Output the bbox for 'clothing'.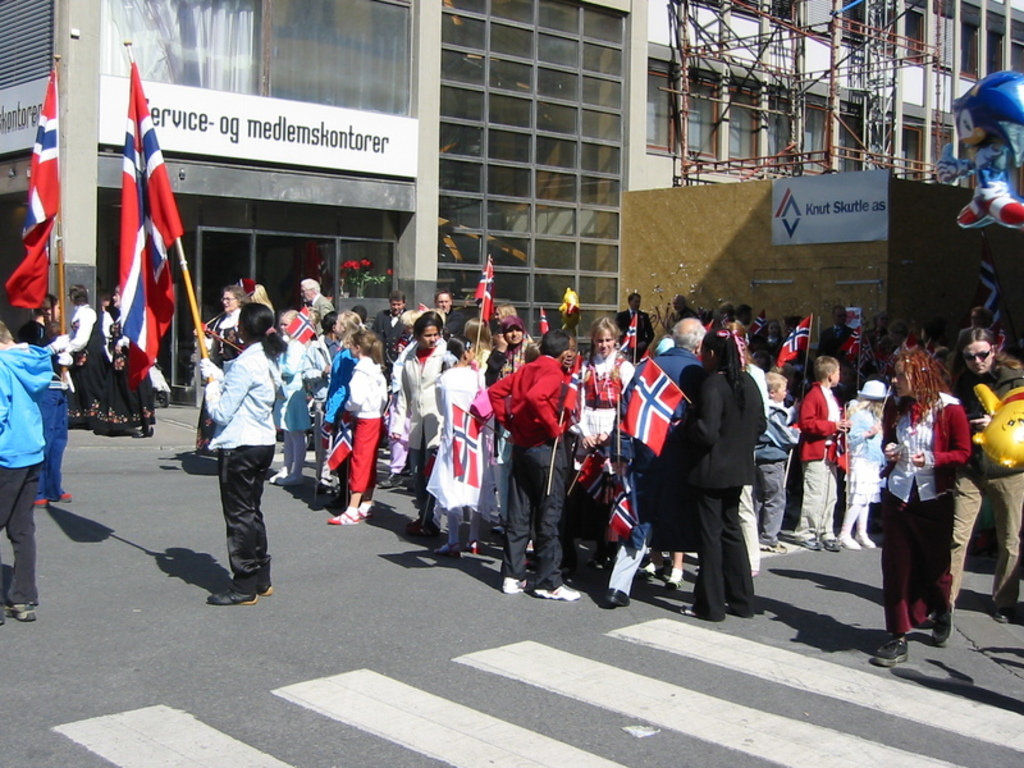
(68, 302, 104, 425).
